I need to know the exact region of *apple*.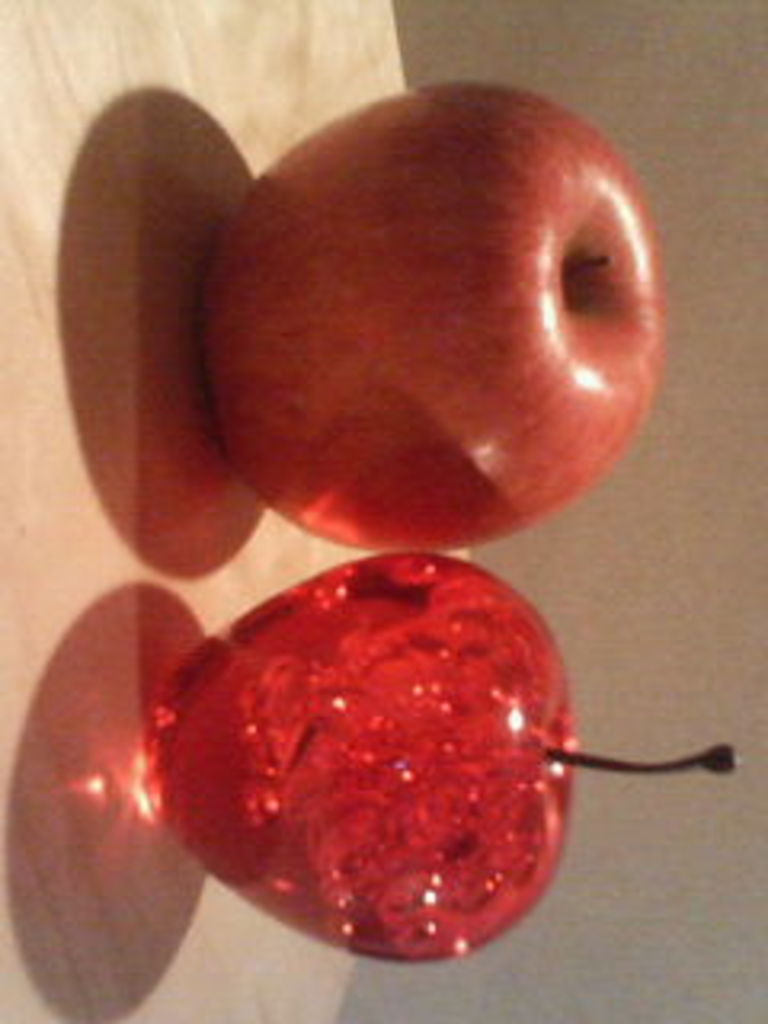
Region: detection(147, 554, 742, 976).
